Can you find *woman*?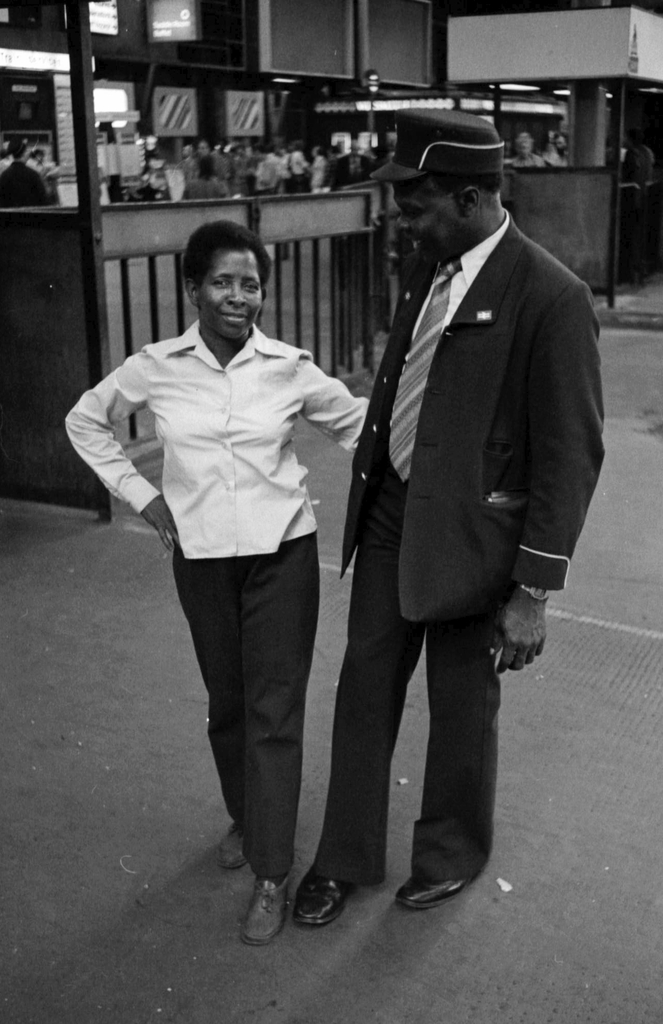
Yes, bounding box: pyautogui.locateOnScreen(61, 226, 370, 947).
